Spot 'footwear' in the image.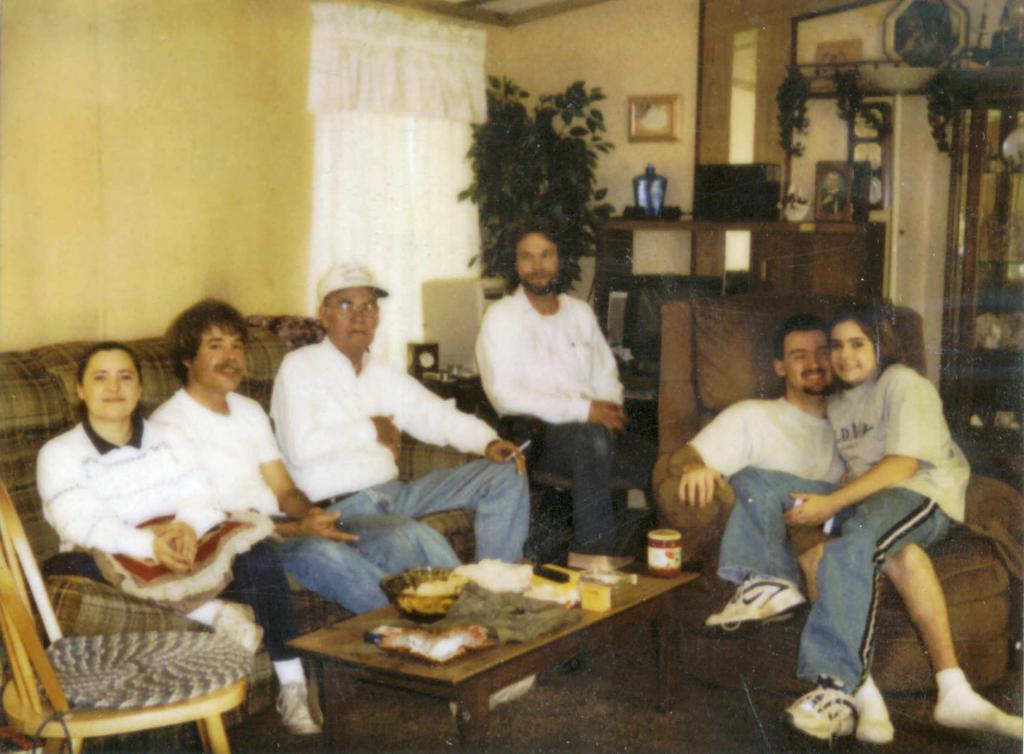
'footwear' found at [451,675,536,717].
